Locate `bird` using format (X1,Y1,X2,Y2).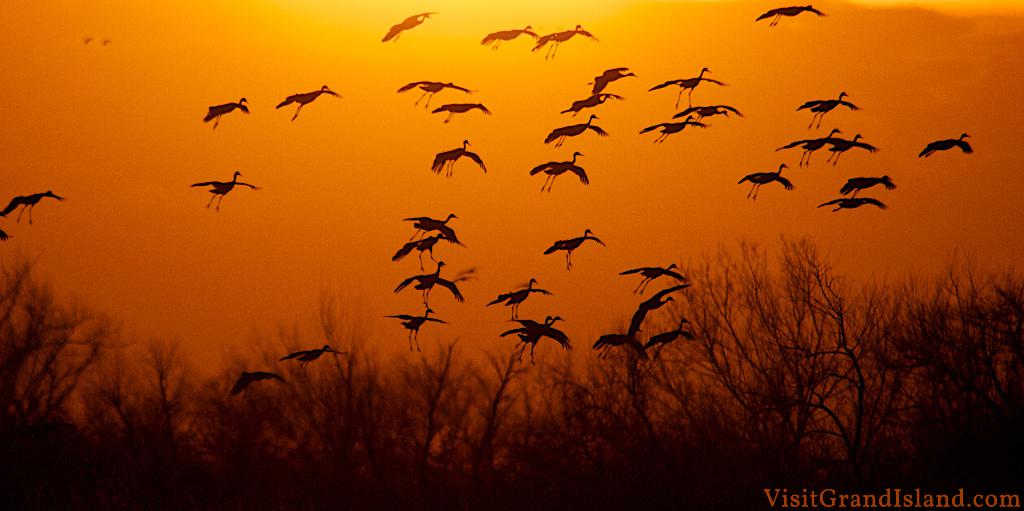
(643,63,725,113).
